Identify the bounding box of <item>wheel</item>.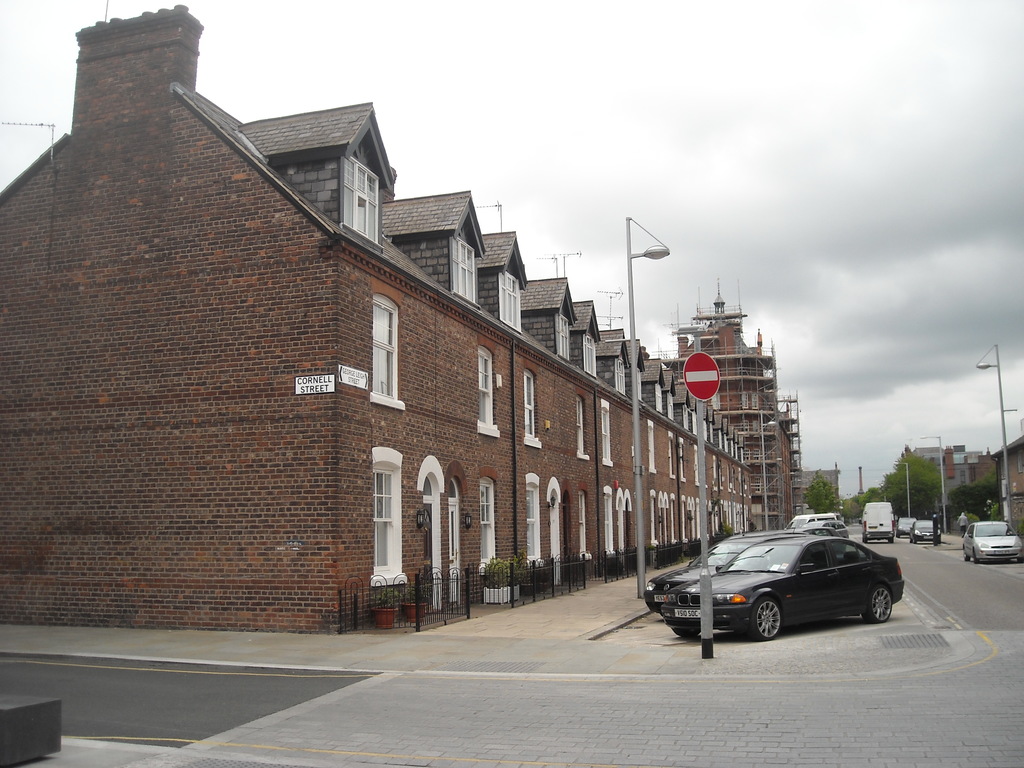
<bbox>890, 538, 894, 542</bbox>.
